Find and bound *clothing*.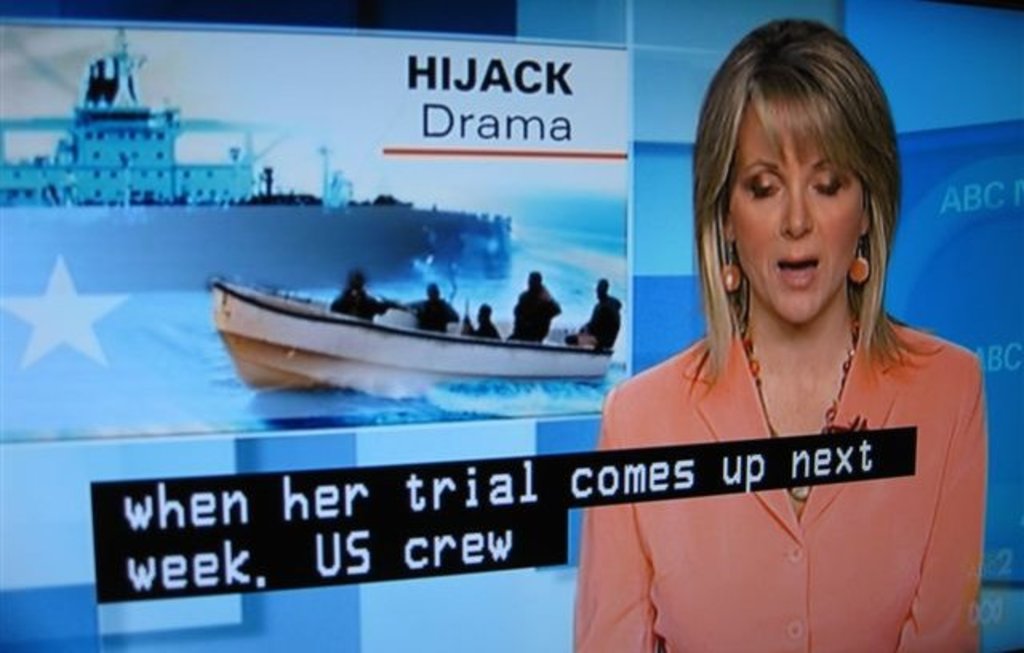
Bound: (579, 283, 979, 611).
